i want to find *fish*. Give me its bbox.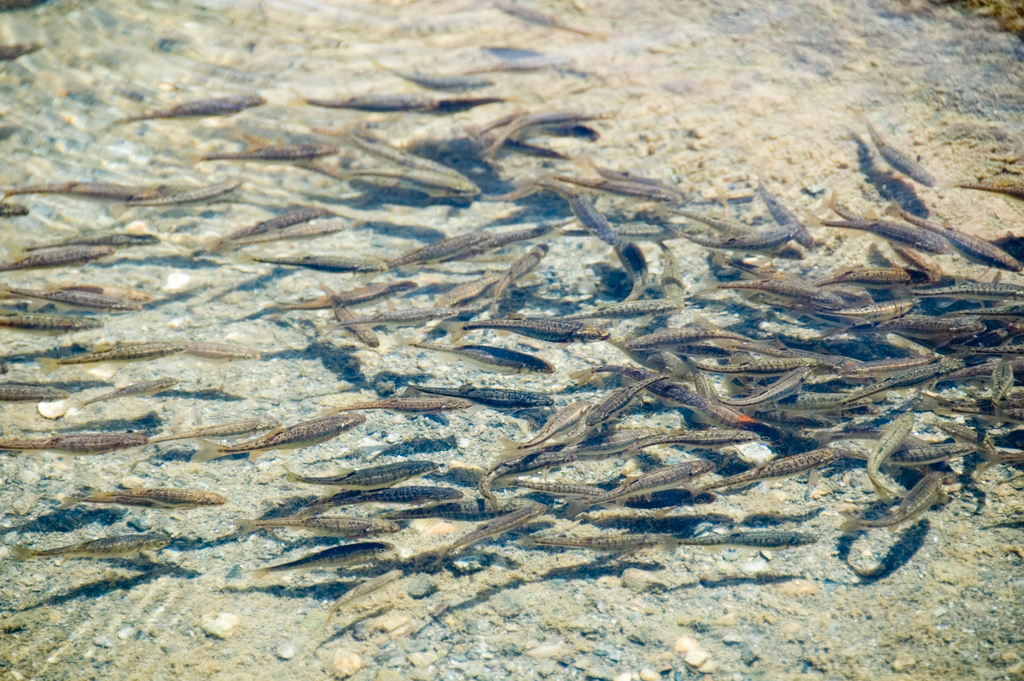
<bbox>239, 249, 383, 279</bbox>.
